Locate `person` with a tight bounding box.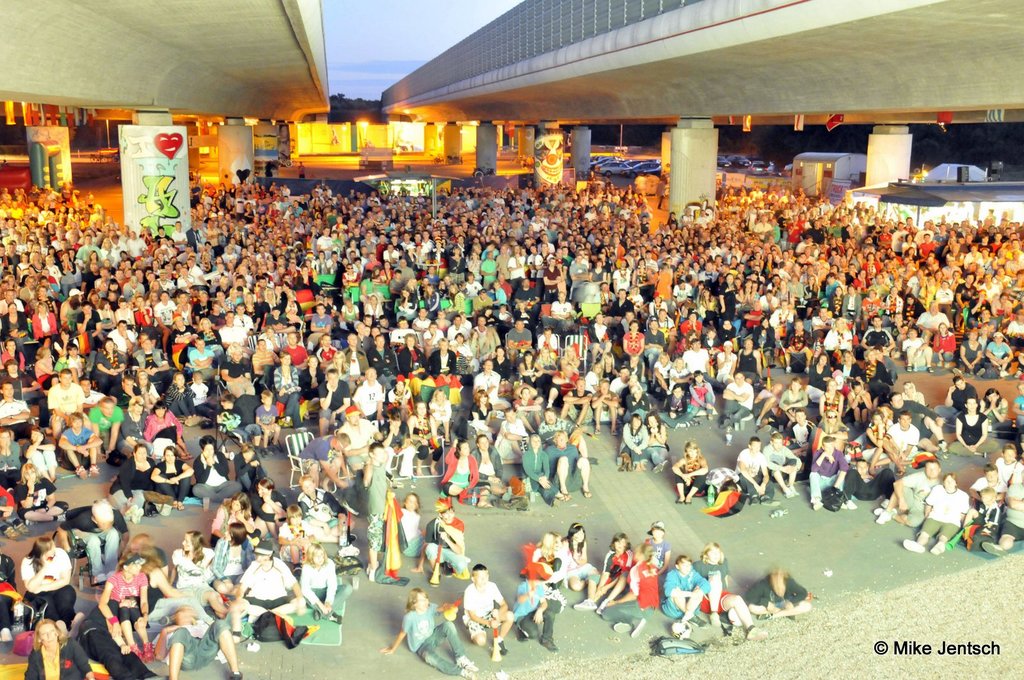
[left=488, top=278, right=506, bottom=305].
